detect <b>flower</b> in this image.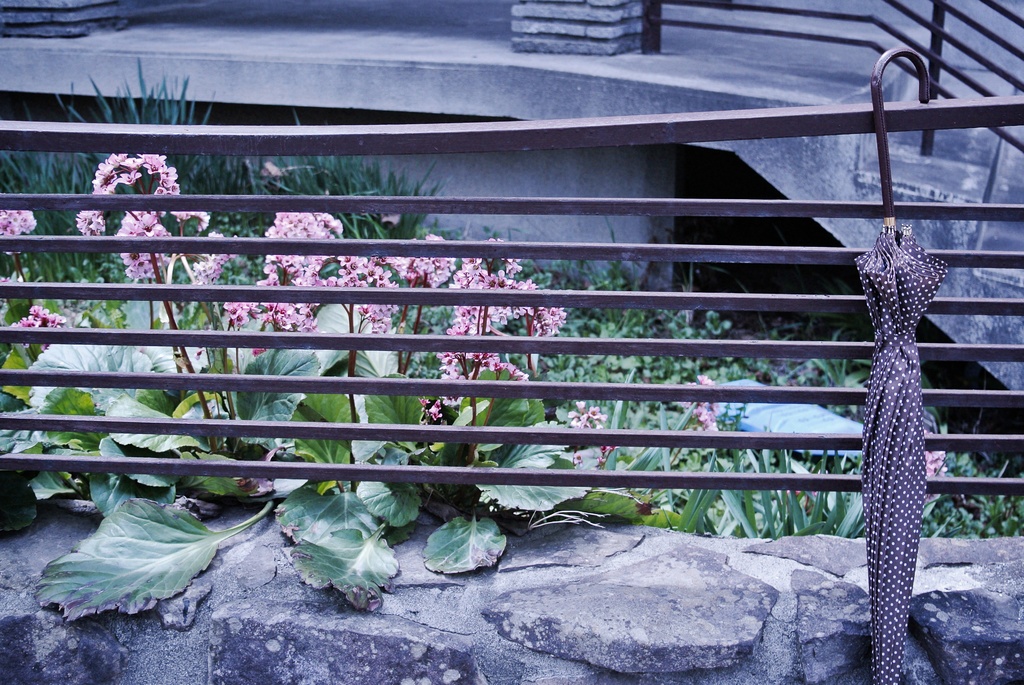
Detection: {"left": 929, "top": 427, "right": 954, "bottom": 500}.
